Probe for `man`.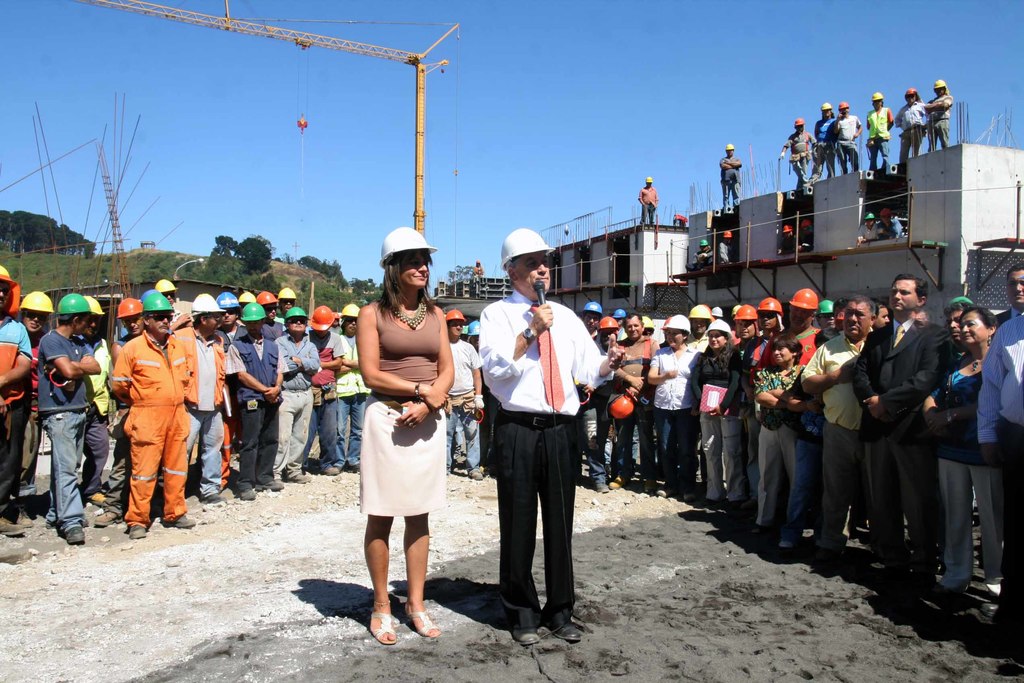
Probe result: x1=920, y1=78, x2=954, y2=149.
